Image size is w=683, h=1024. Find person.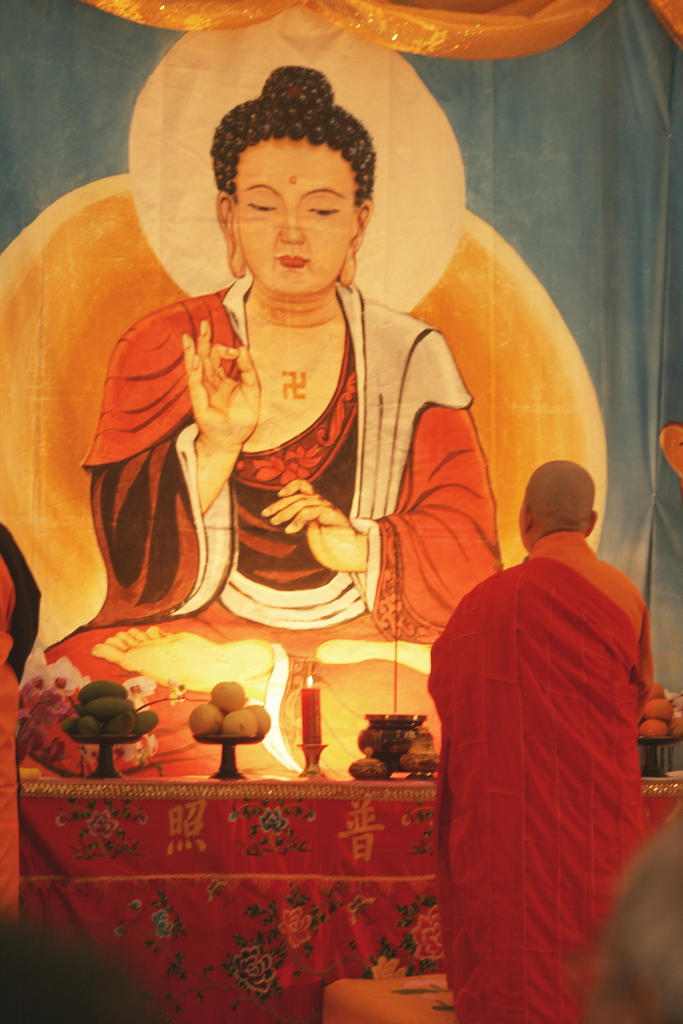
Rect(411, 428, 661, 1010).
